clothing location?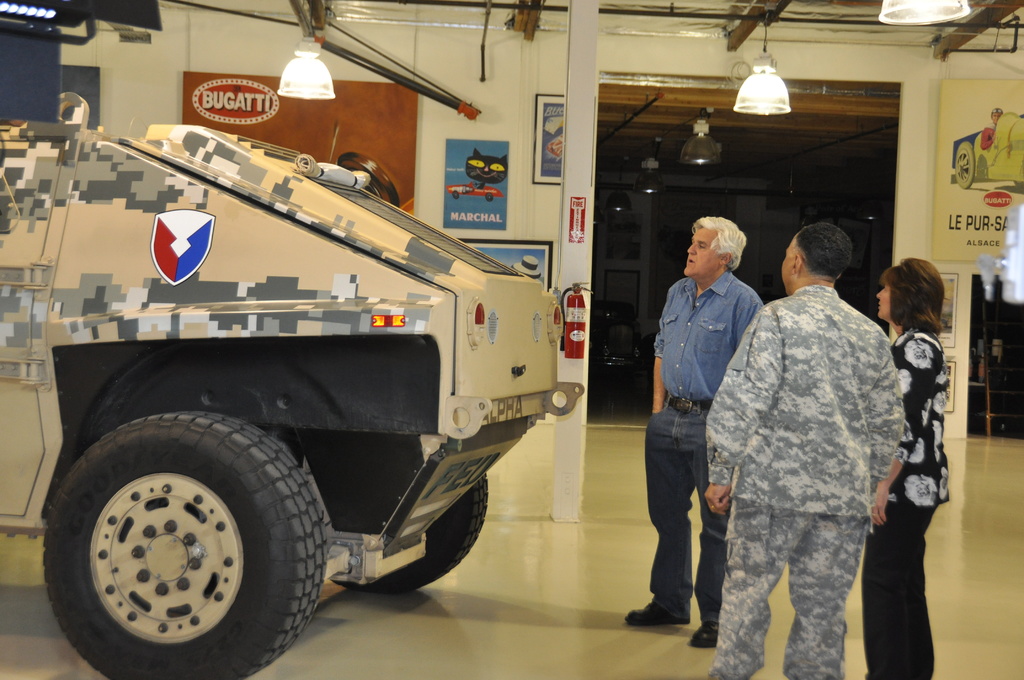
866:332:954:679
